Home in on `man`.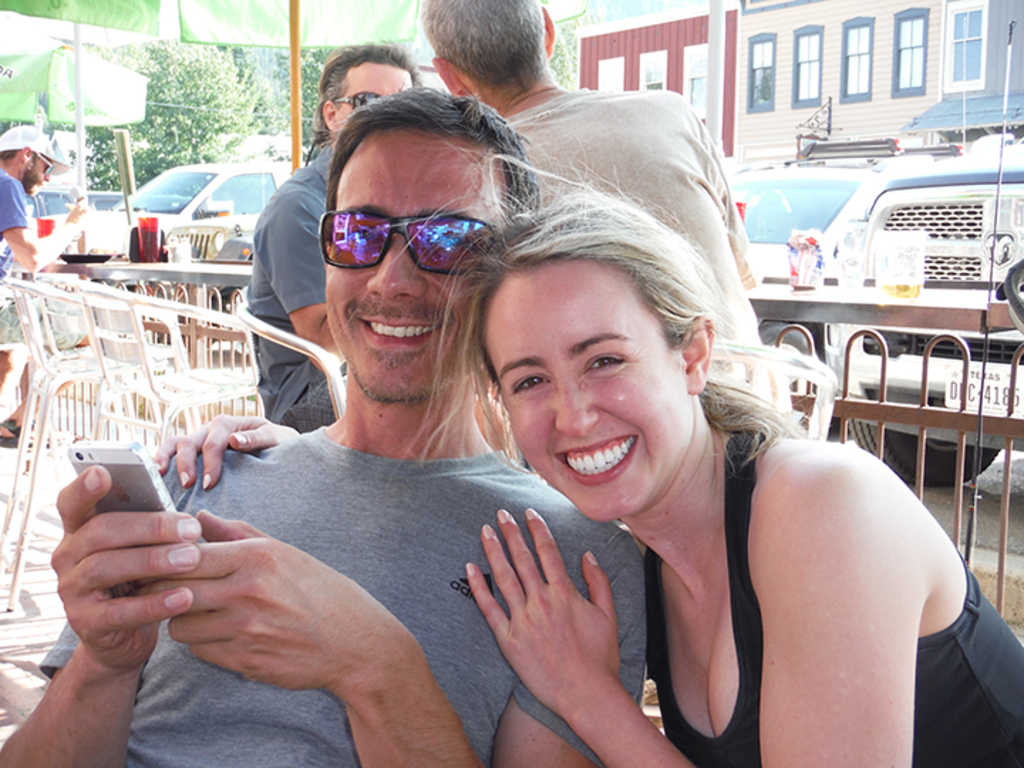
Homed in at pyautogui.locateOnScreen(239, 36, 513, 457).
